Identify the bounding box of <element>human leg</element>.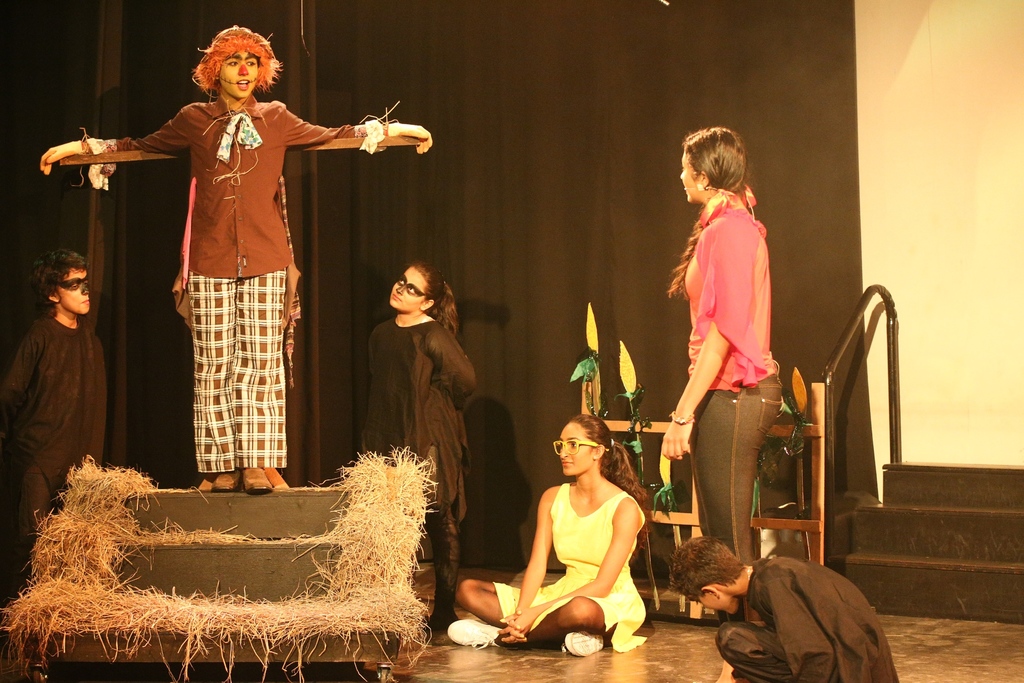
(x1=689, y1=375, x2=783, y2=561).
